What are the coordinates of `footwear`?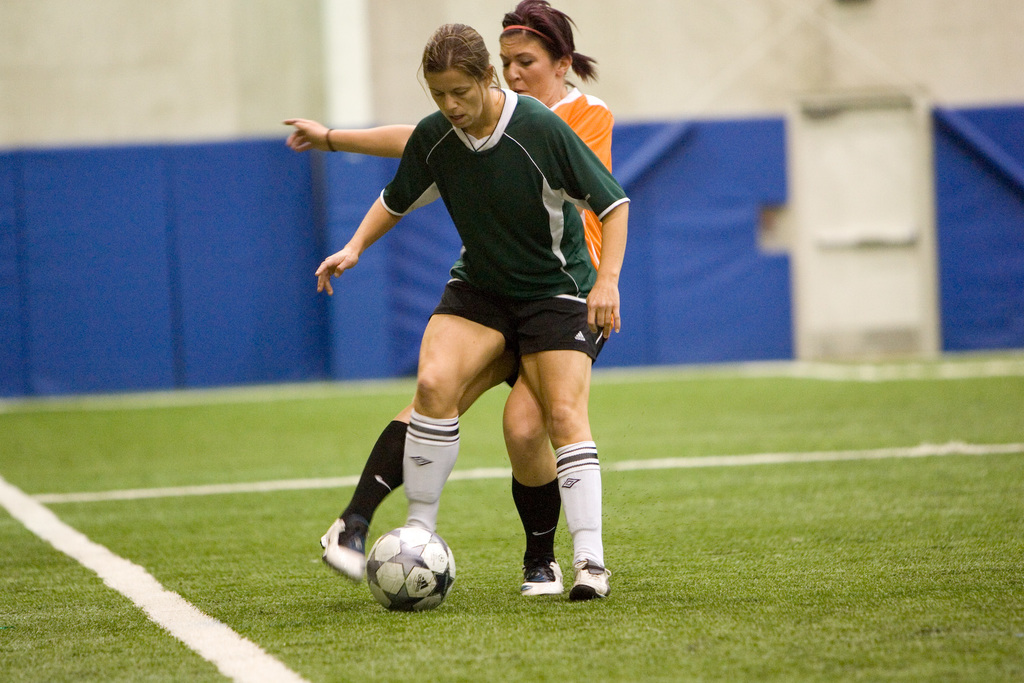
<box>314,520,371,582</box>.
